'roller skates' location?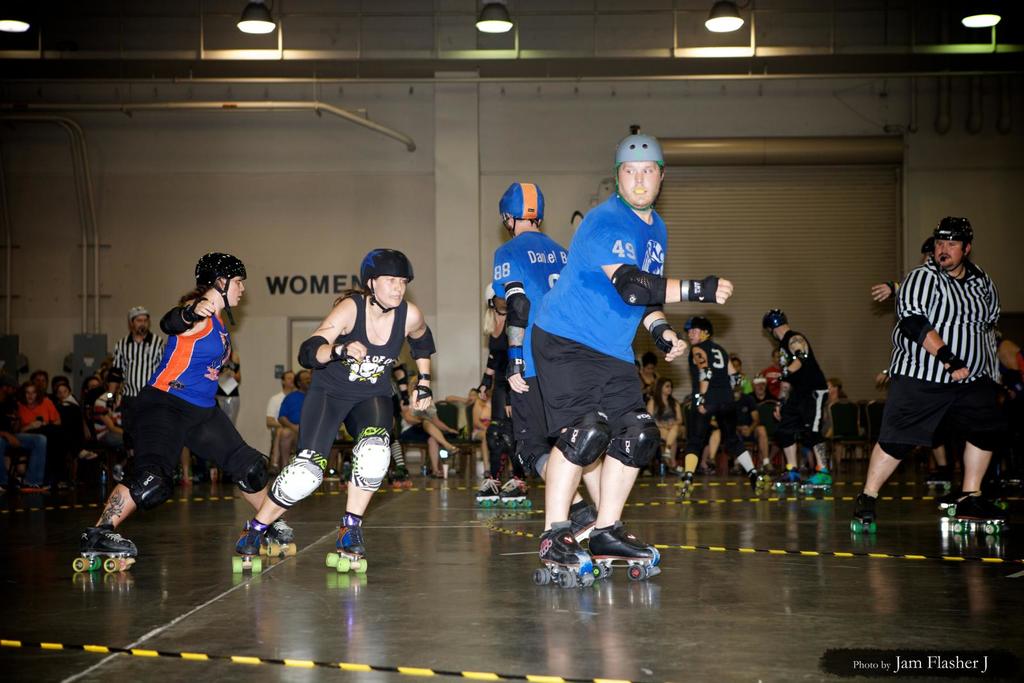
{"left": 938, "top": 487, "right": 957, "bottom": 517}
